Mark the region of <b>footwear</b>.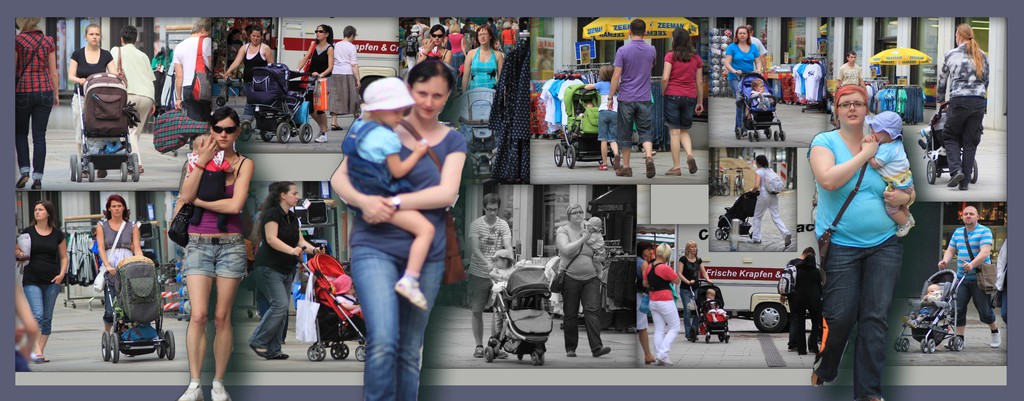
Region: [250,343,269,359].
